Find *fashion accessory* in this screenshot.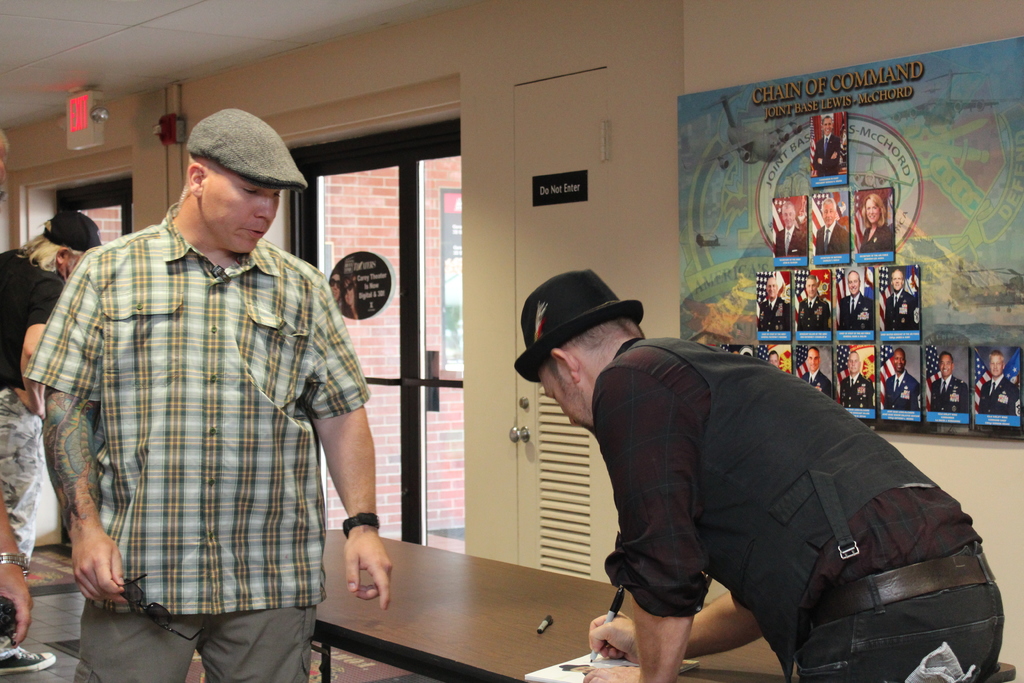
The bounding box for *fashion accessory* is bbox=(0, 551, 31, 577).
